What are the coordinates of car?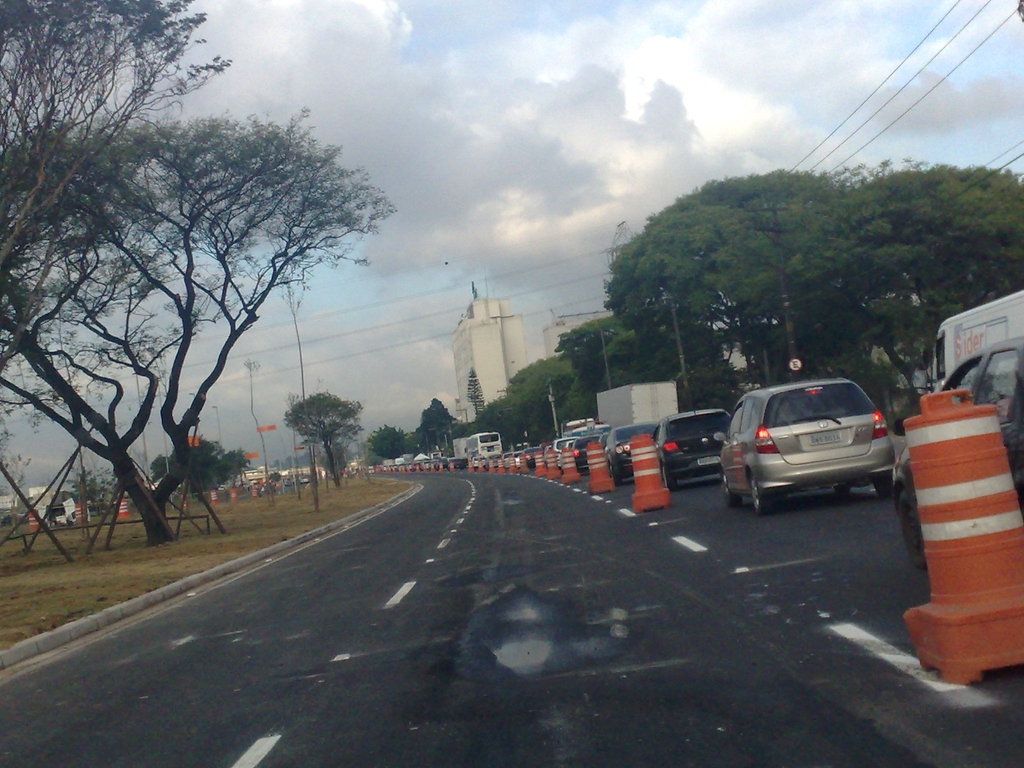
region(471, 454, 486, 468).
